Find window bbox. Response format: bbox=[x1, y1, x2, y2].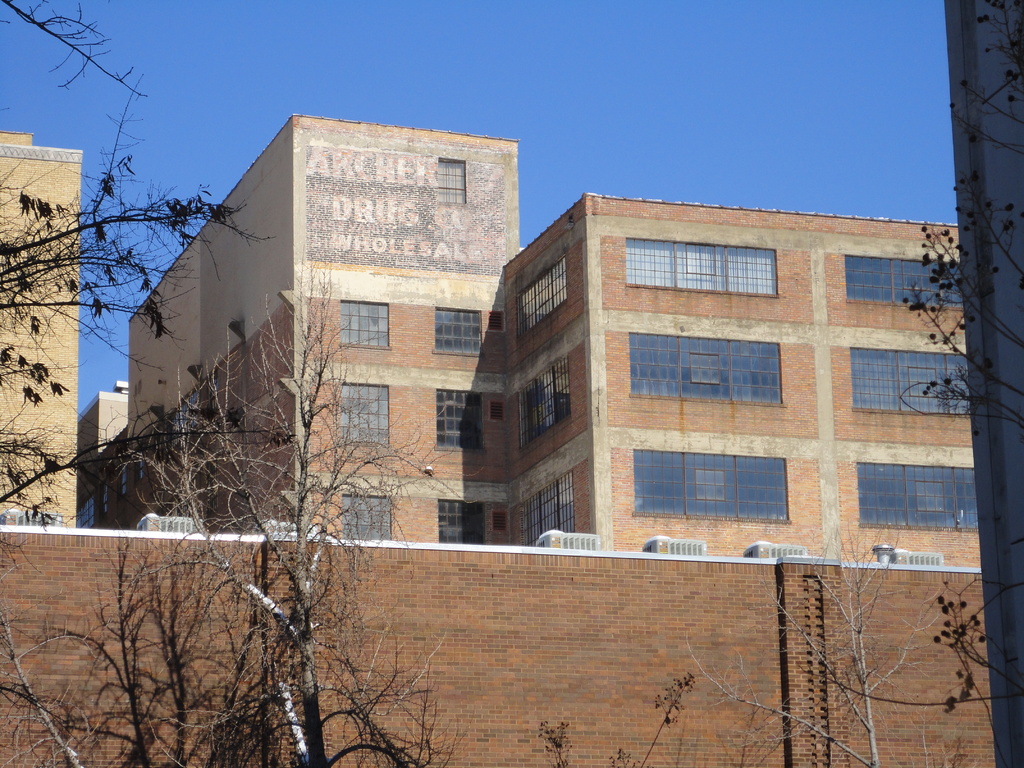
bbox=[520, 465, 572, 550].
